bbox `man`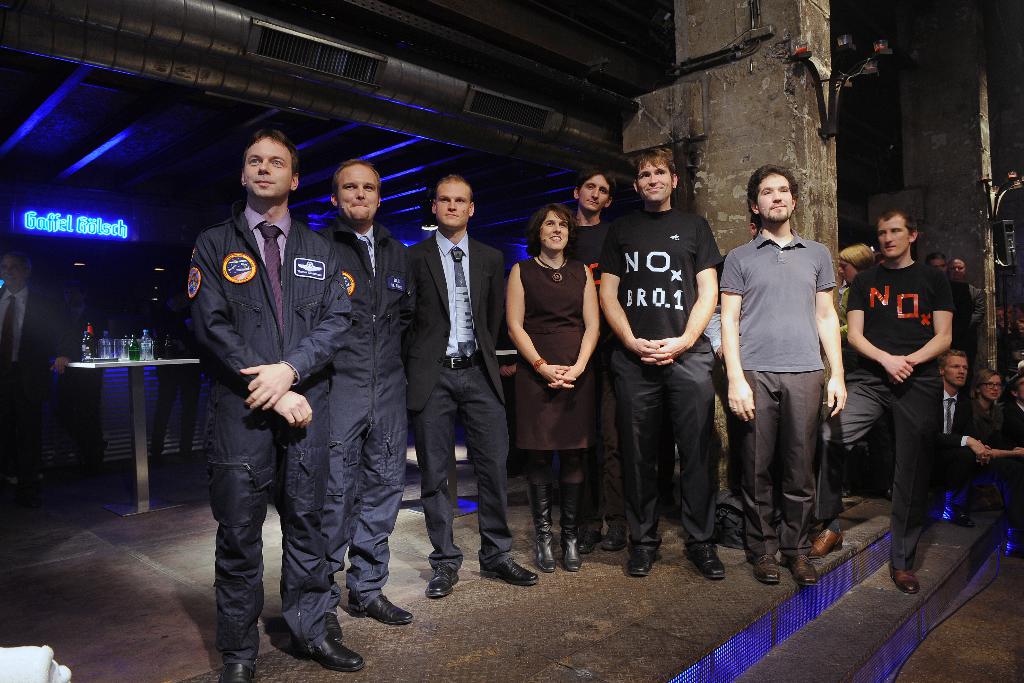
crop(171, 119, 356, 656)
